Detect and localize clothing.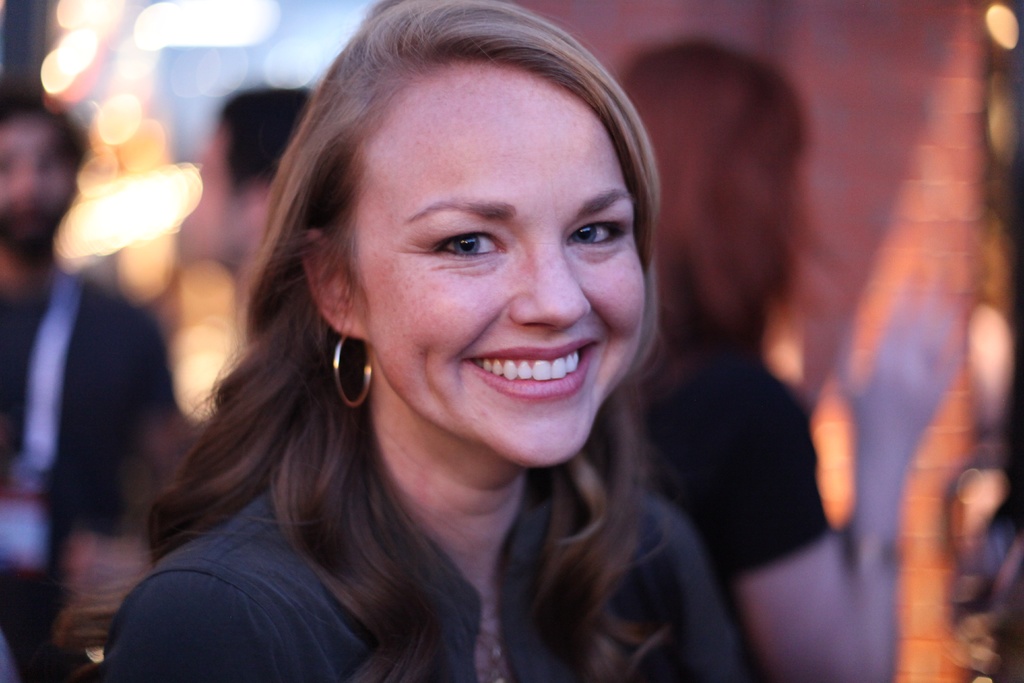
Localized at [left=99, top=481, right=762, bottom=682].
